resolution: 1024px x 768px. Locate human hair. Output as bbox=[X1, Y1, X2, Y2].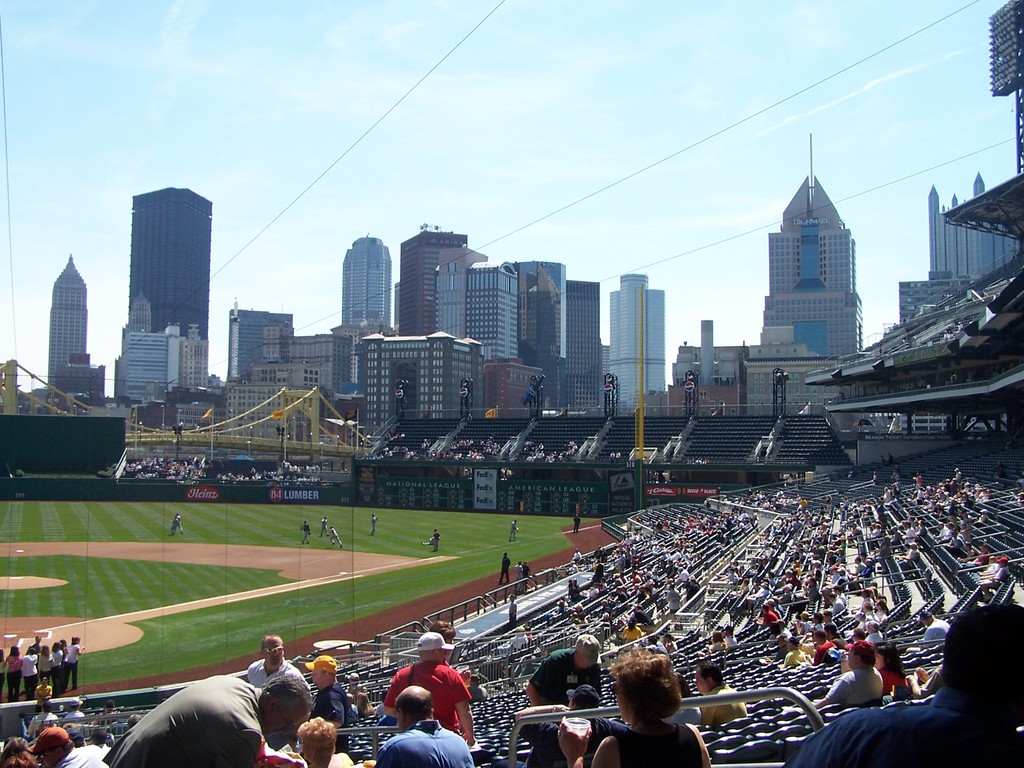
bbox=[942, 598, 1023, 704].
